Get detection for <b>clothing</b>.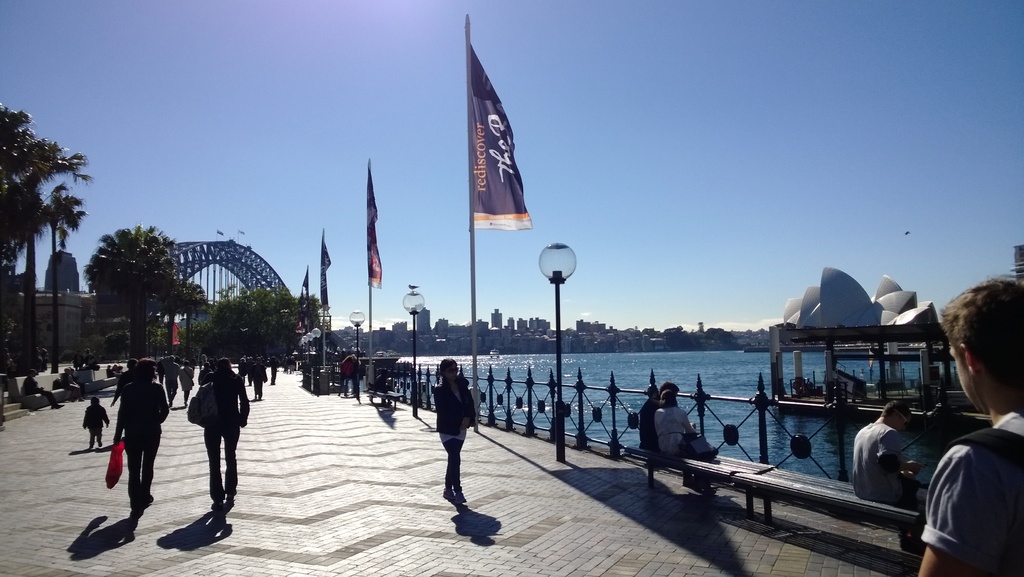
Detection: {"x1": 854, "y1": 423, "x2": 924, "y2": 549}.
